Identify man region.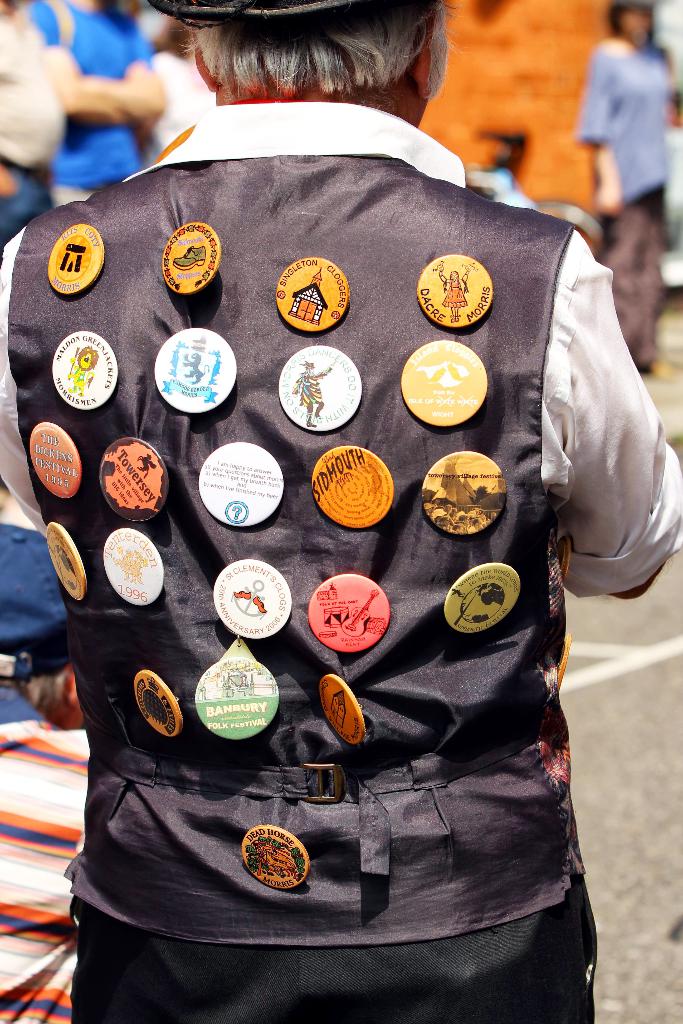
Region: <bbox>65, 28, 621, 941</bbox>.
